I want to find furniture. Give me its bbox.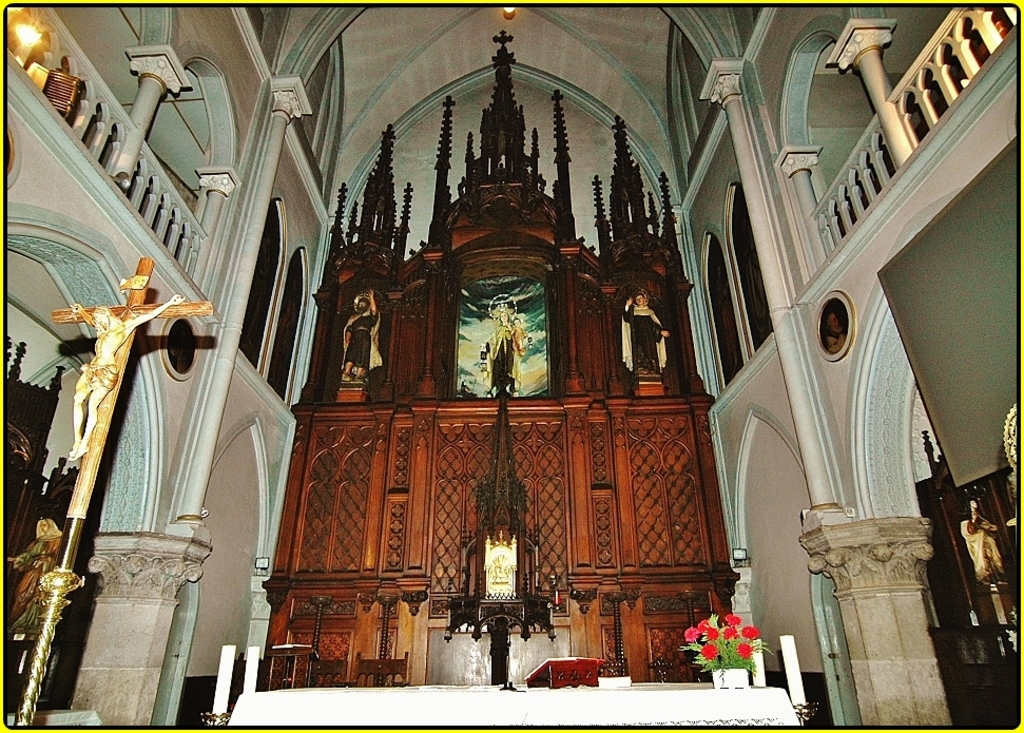
(left=356, top=651, right=406, bottom=684).
